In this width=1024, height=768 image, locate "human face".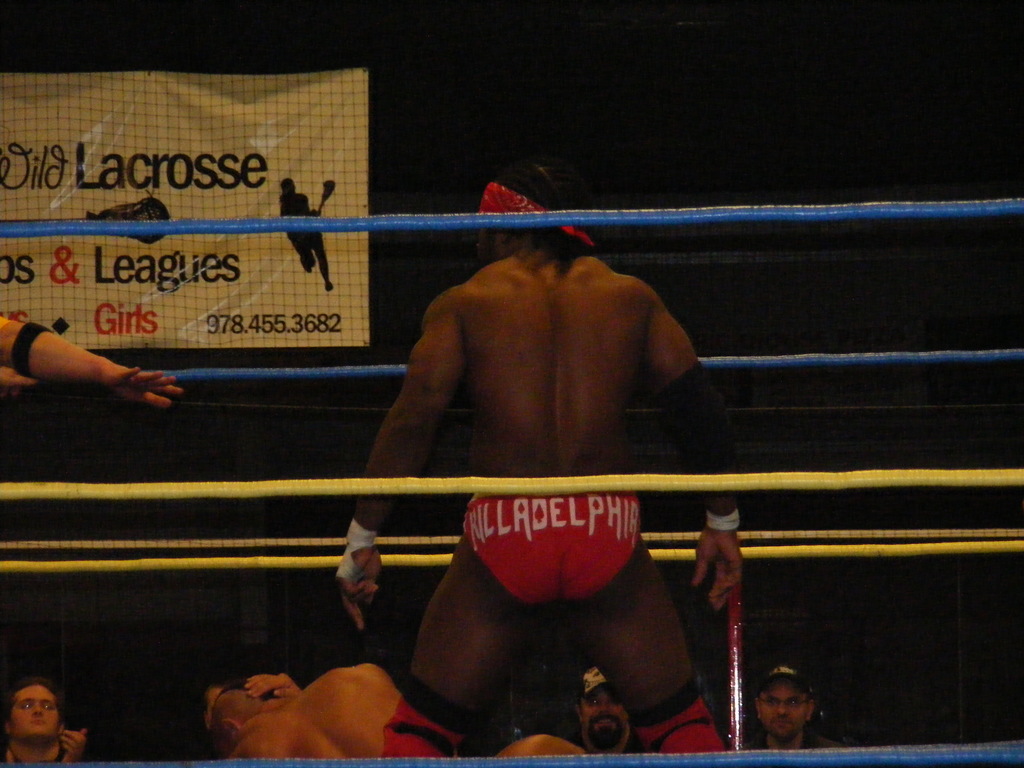
Bounding box: (x1=8, y1=682, x2=58, y2=749).
